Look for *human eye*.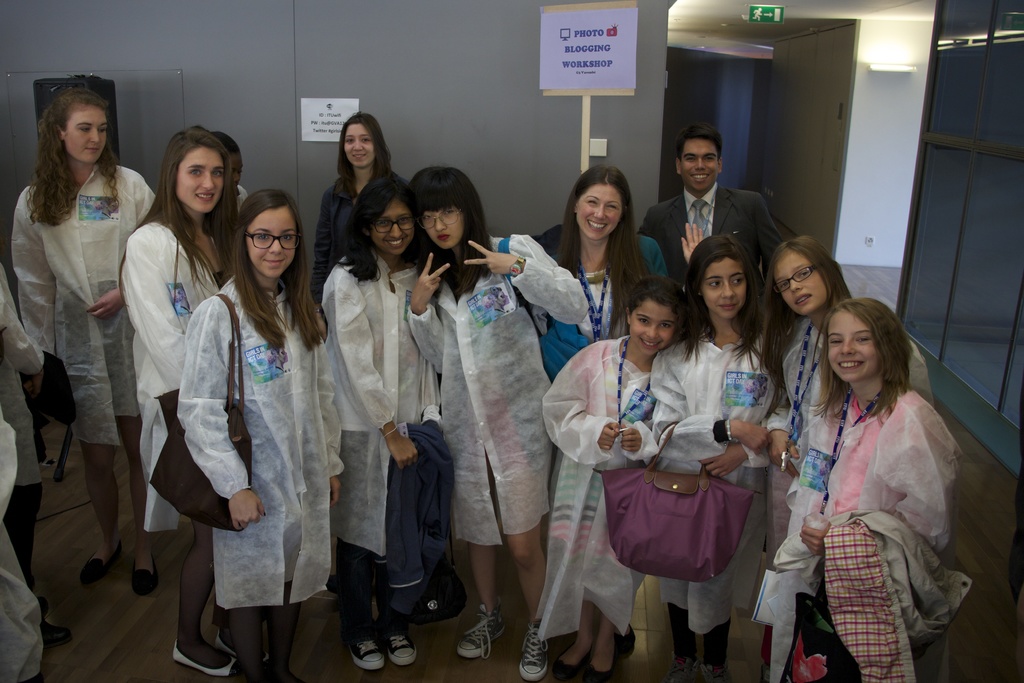
Found: BBox(442, 210, 455, 216).
